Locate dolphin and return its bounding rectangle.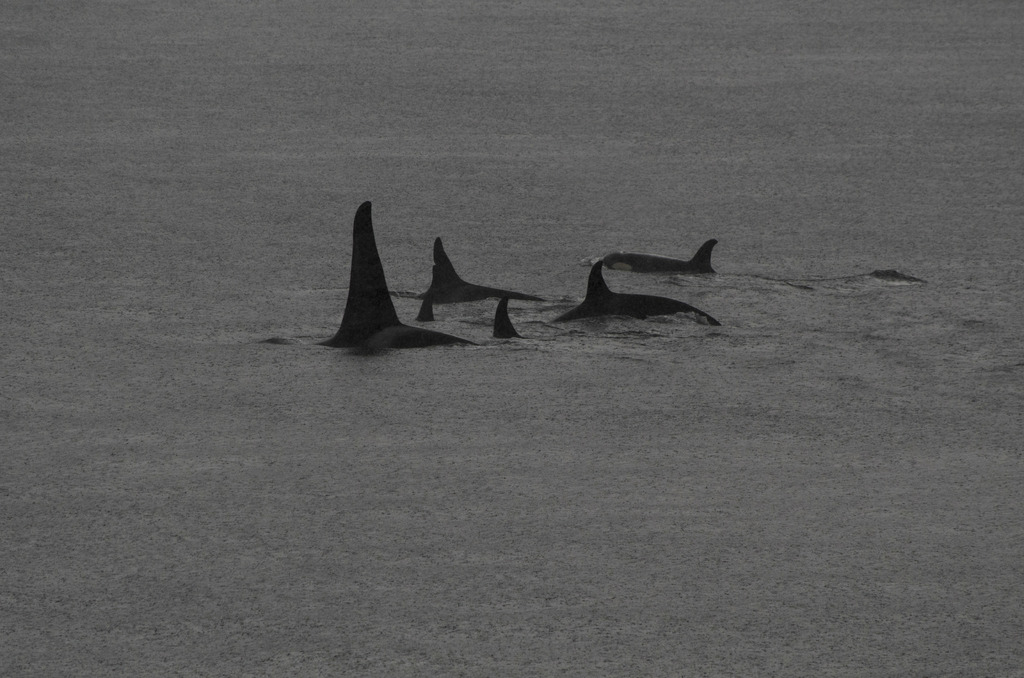
Rect(611, 237, 726, 270).
